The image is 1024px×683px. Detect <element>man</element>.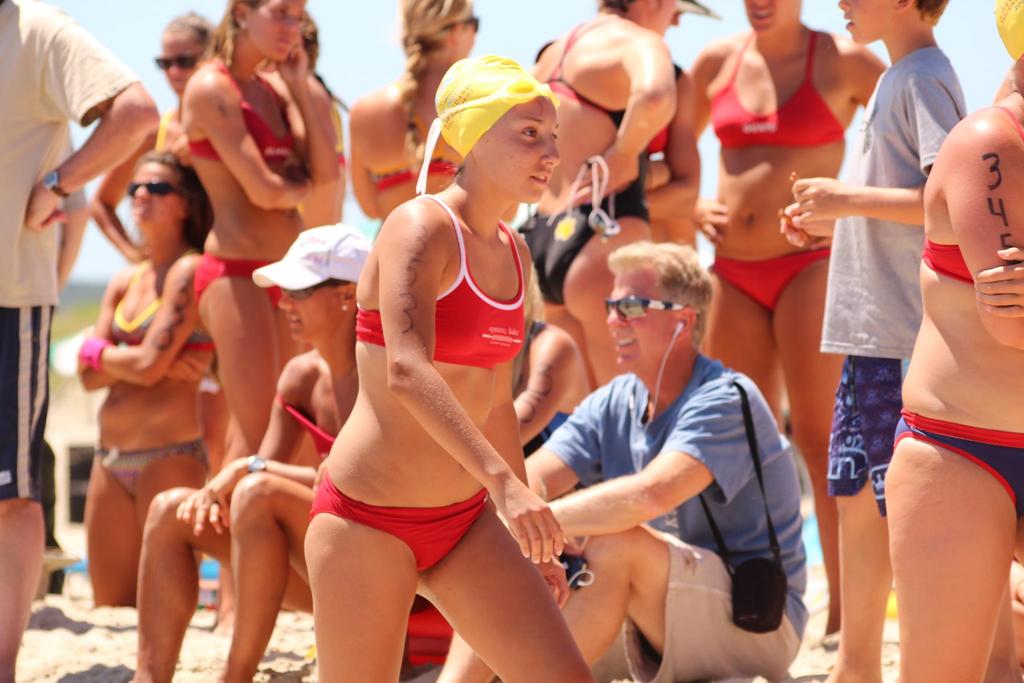
Detection: 481/231/813/664.
